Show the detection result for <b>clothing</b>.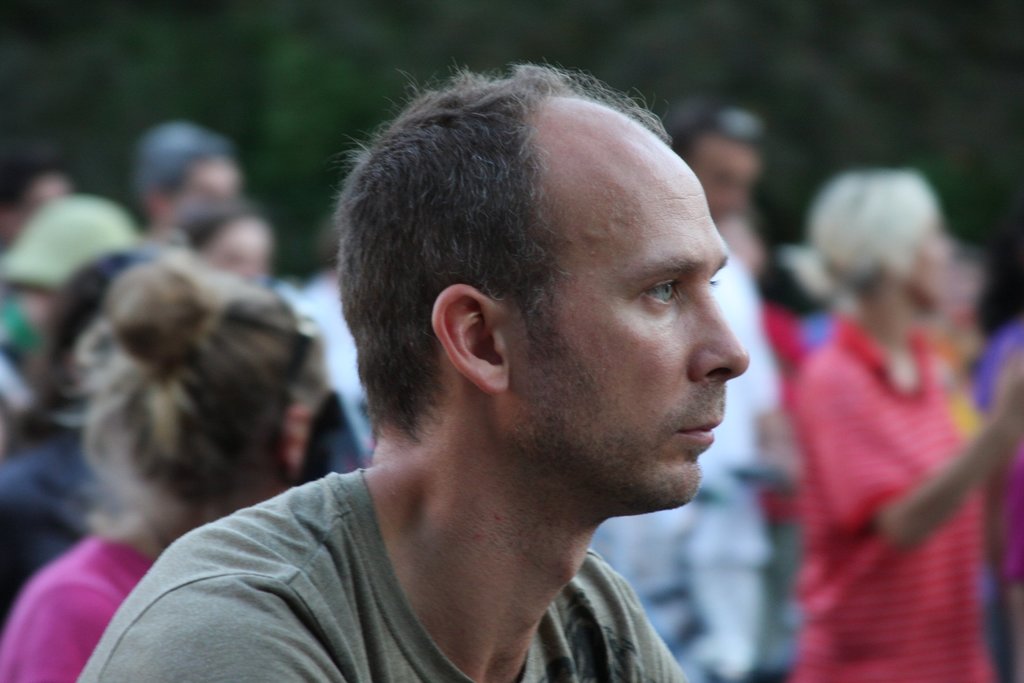
BBox(799, 308, 984, 682).
